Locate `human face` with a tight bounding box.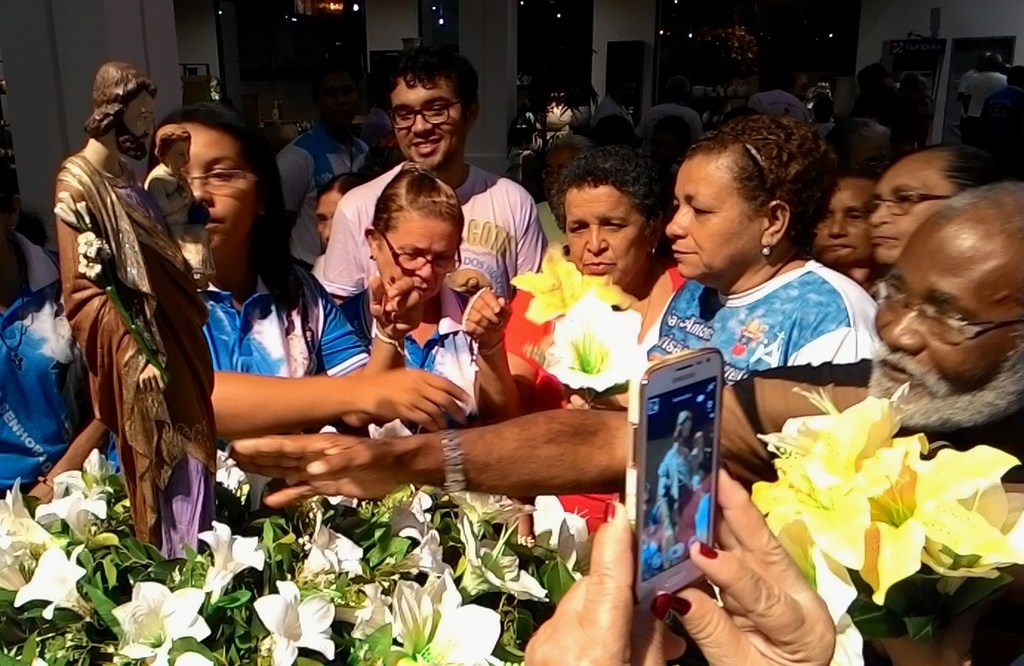
x1=124 y1=89 x2=157 y2=144.
